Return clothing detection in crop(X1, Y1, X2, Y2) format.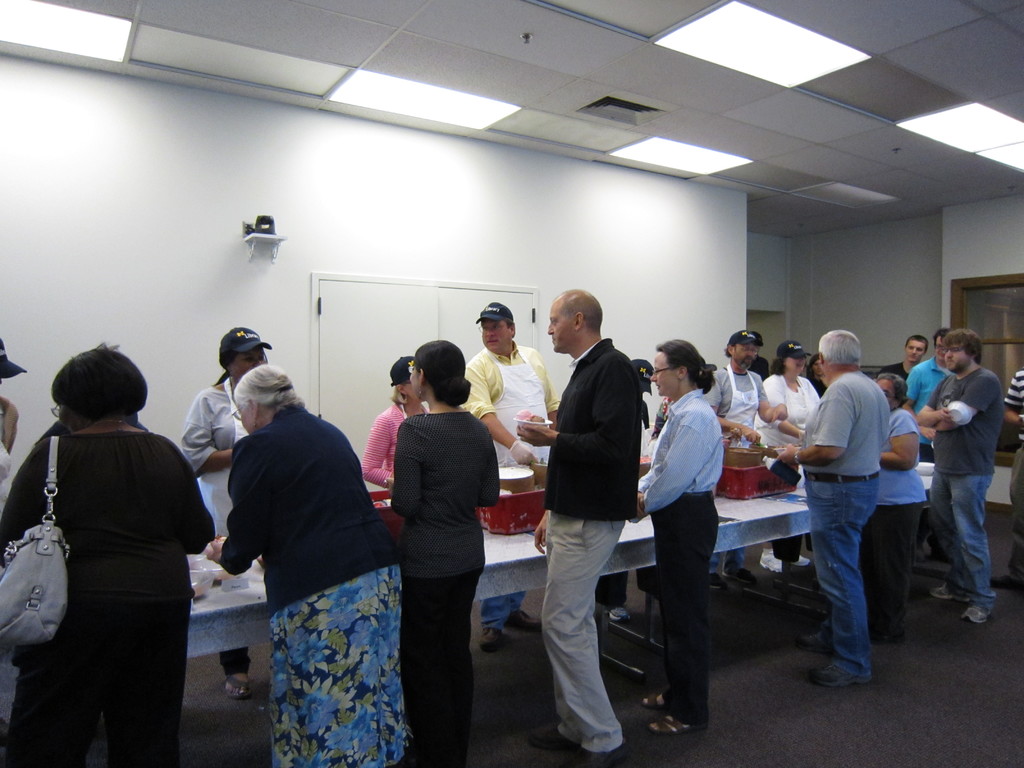
crop(767, 367, 827, 454).
